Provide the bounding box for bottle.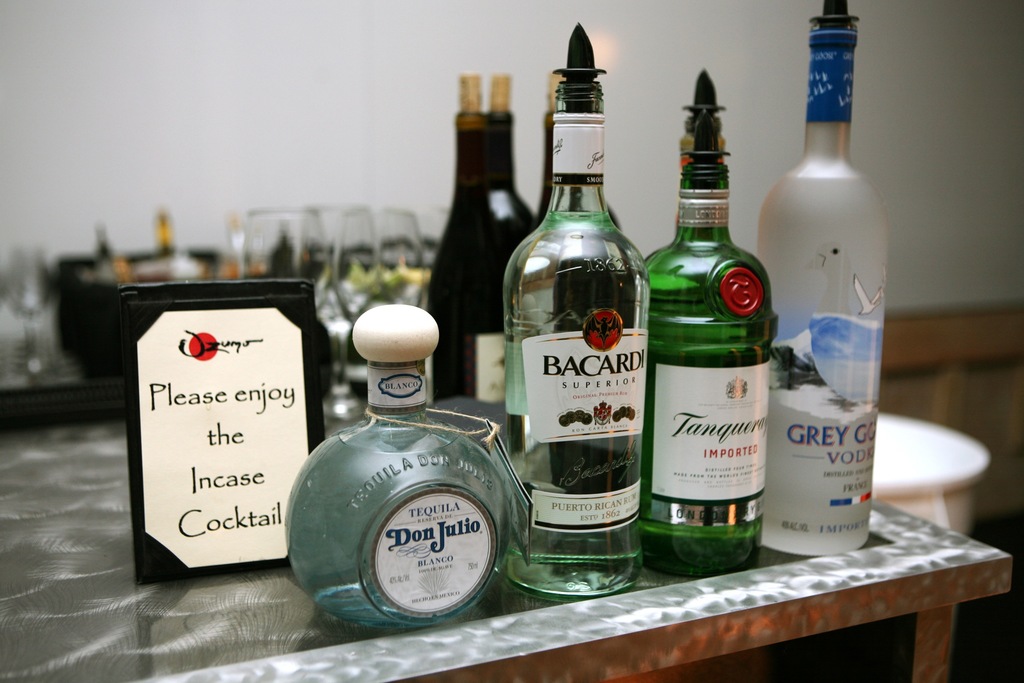
select_region(423, 71, 485, 397).
